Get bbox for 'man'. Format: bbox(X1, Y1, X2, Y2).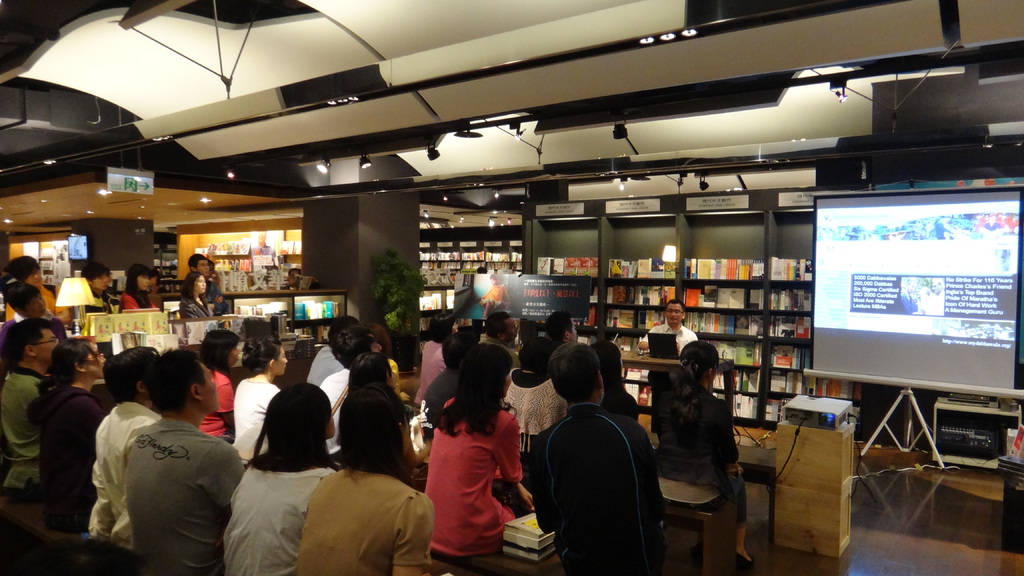
bbox(637, 296, 701, 355).
